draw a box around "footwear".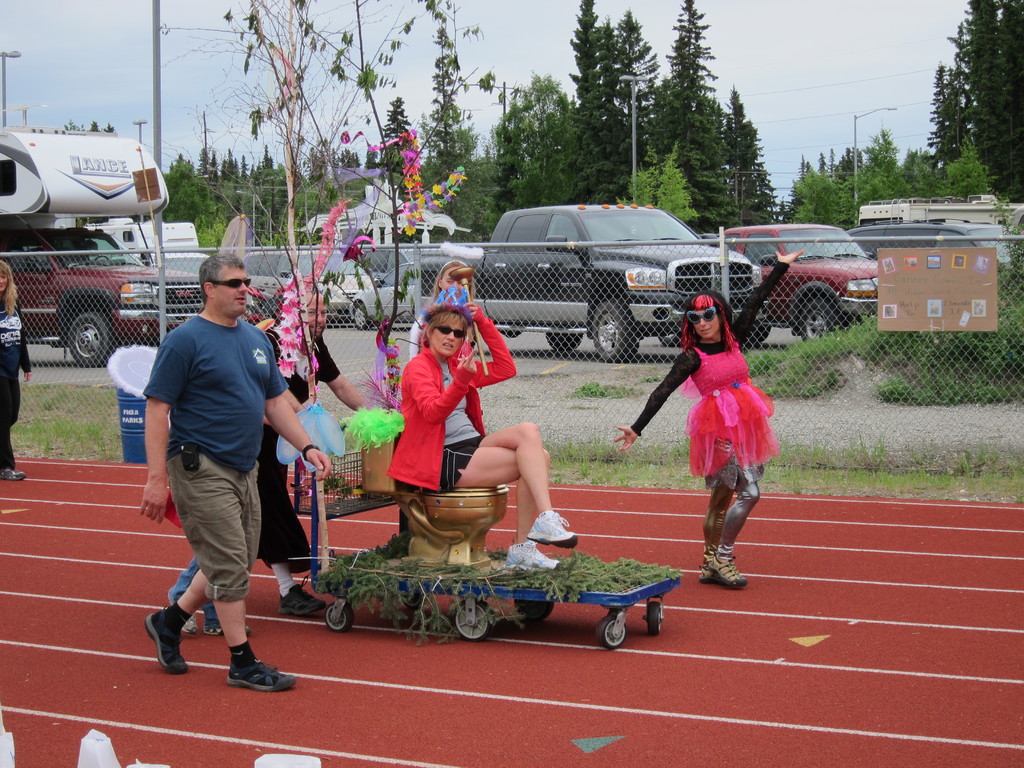
530/510/582/547.
